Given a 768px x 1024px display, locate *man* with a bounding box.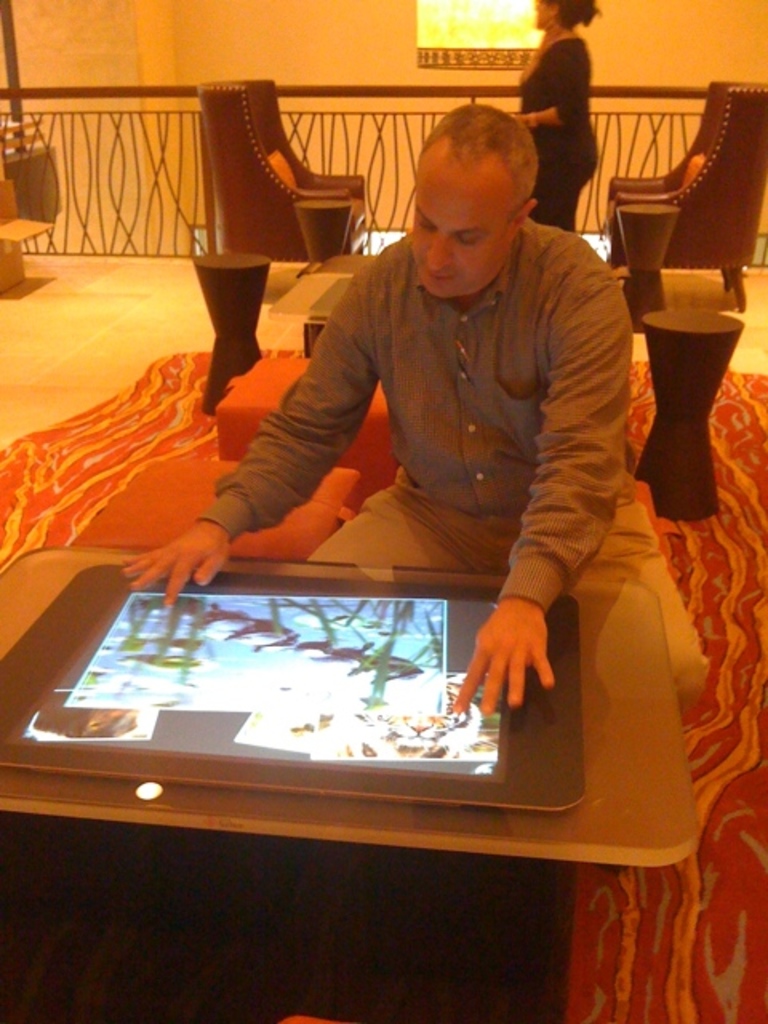
Located: box(222, 99, 680, 802).
